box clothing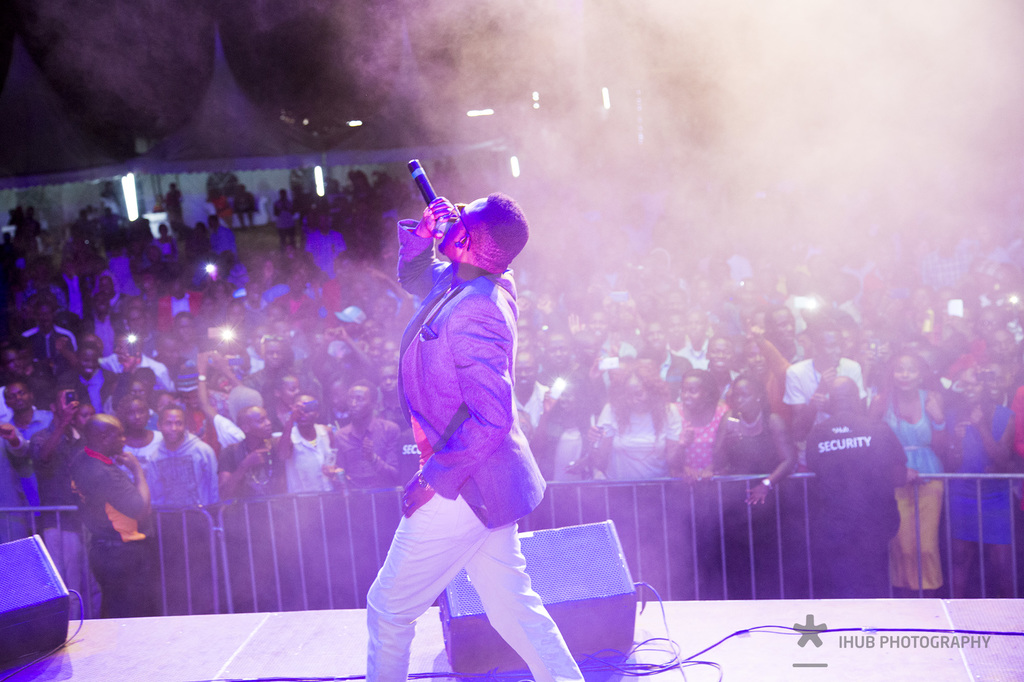
box=[362, 211, 559, 642]
